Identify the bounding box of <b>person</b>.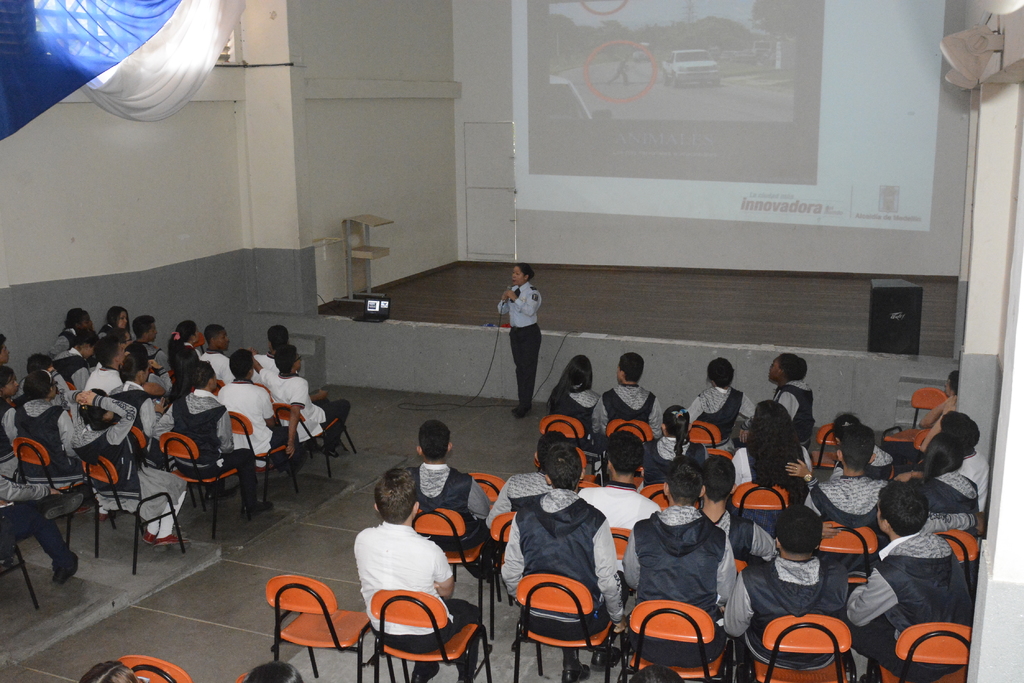
[353, 470, 478, 682].
